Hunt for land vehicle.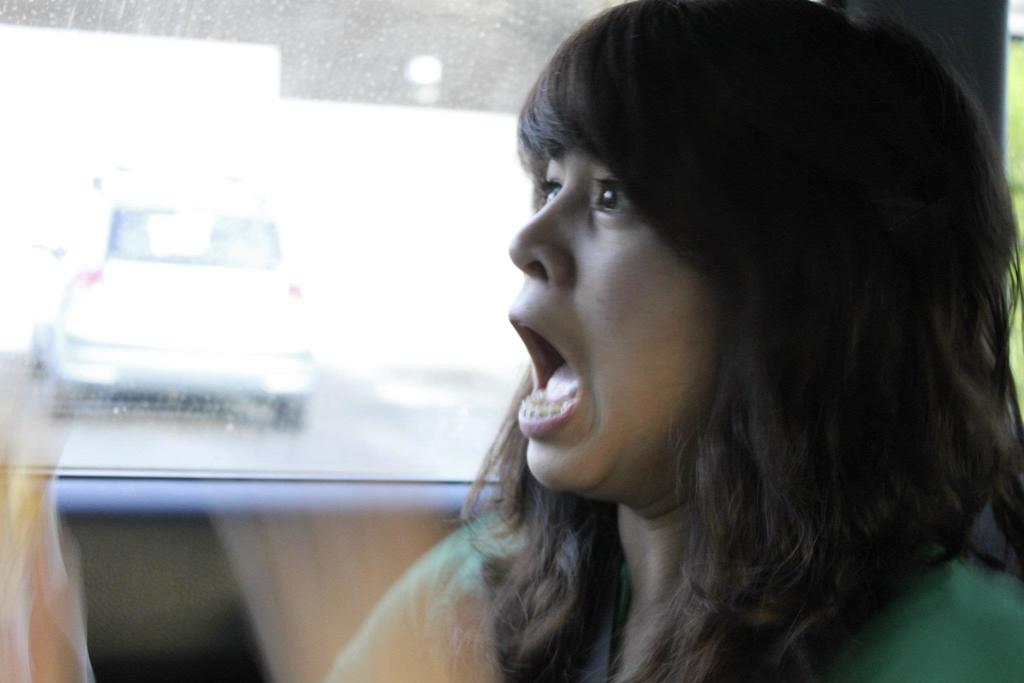
Hunted down at <box>26,156,319,433</box>.
